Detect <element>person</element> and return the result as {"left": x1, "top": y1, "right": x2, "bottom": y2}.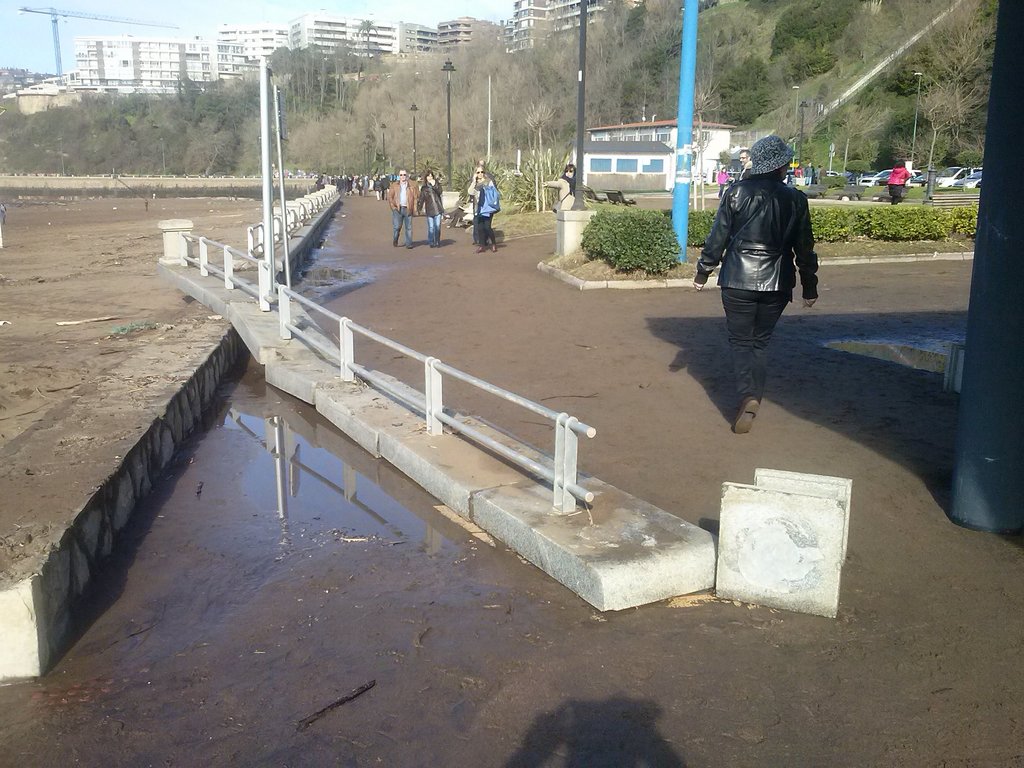
{"left": 388, "top": 170, "right": 418, "bottom": 250}.
